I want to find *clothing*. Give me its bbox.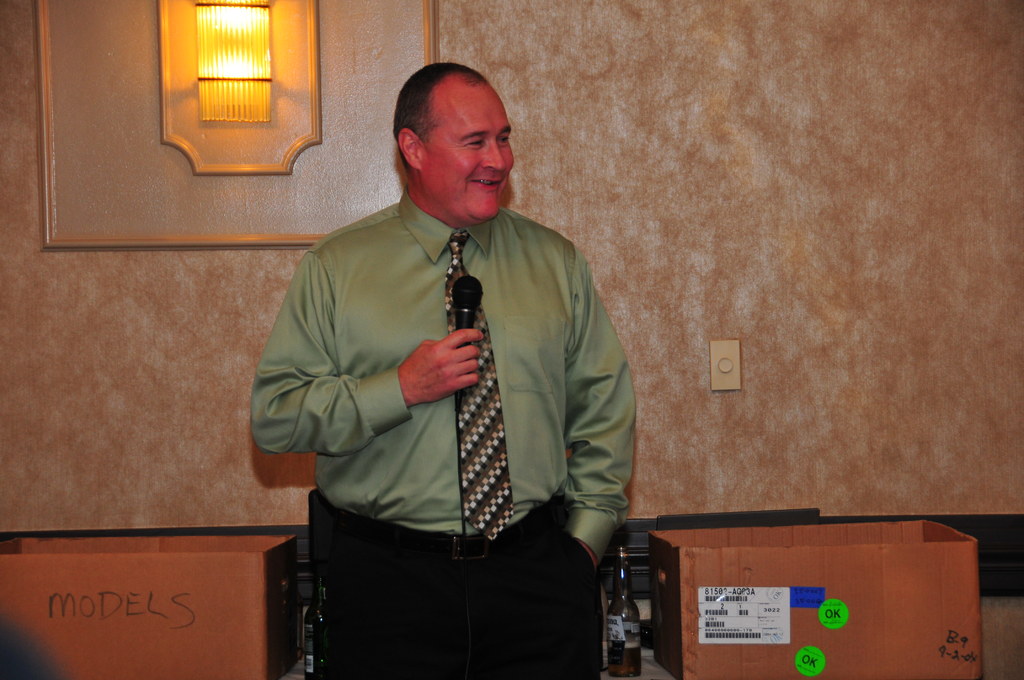
262/172/640/618.
